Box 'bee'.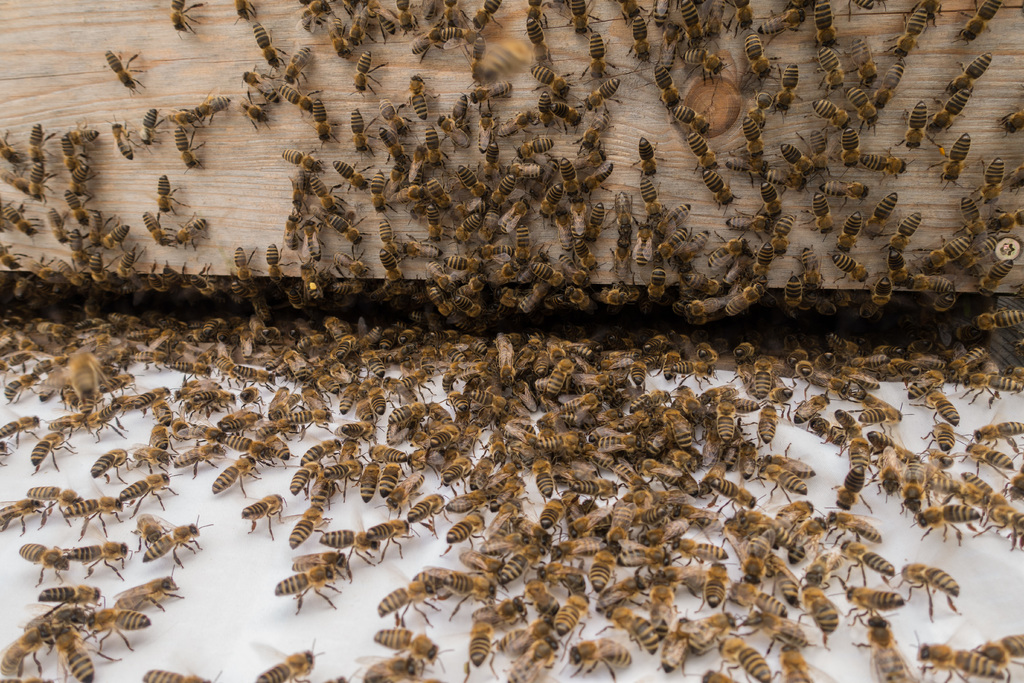
(x1=725, y1=281, x2=767, y2=315).
